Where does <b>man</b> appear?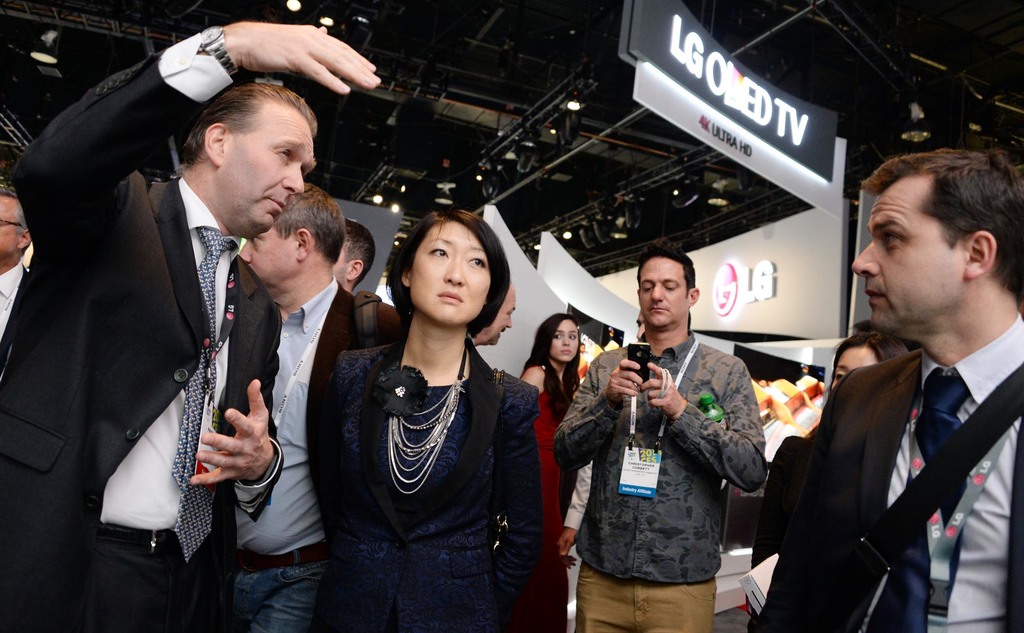
Appears at {"left": 774, "top": 151, "right": 1023, "bottom": 627}.
